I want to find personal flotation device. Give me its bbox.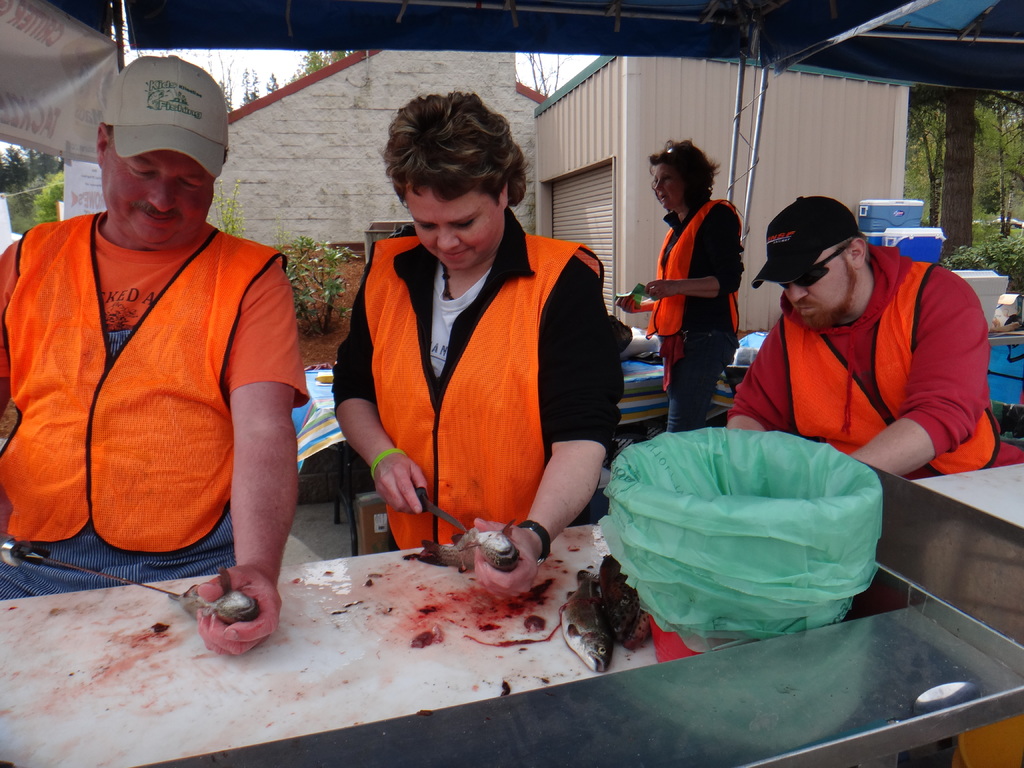
(x1=649, y1=191, x2=749, y2=339).
